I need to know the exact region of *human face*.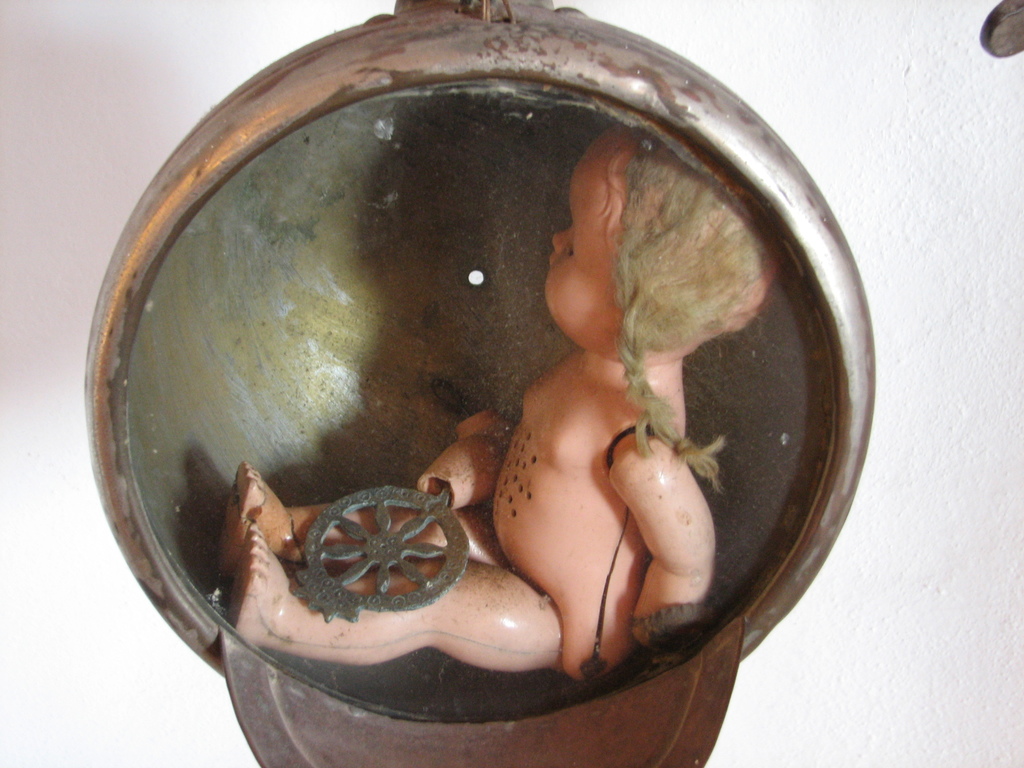
Region: 538,135,625,335.
